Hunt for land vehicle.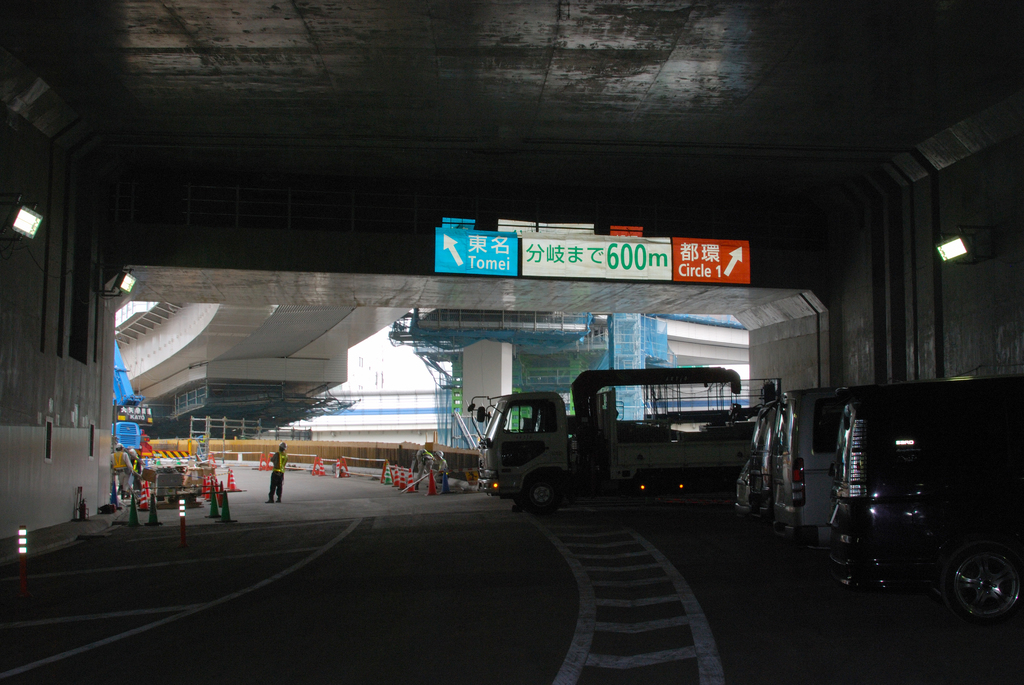
Hunted down at x1=732 y1=461 x2=748 y2=521.
